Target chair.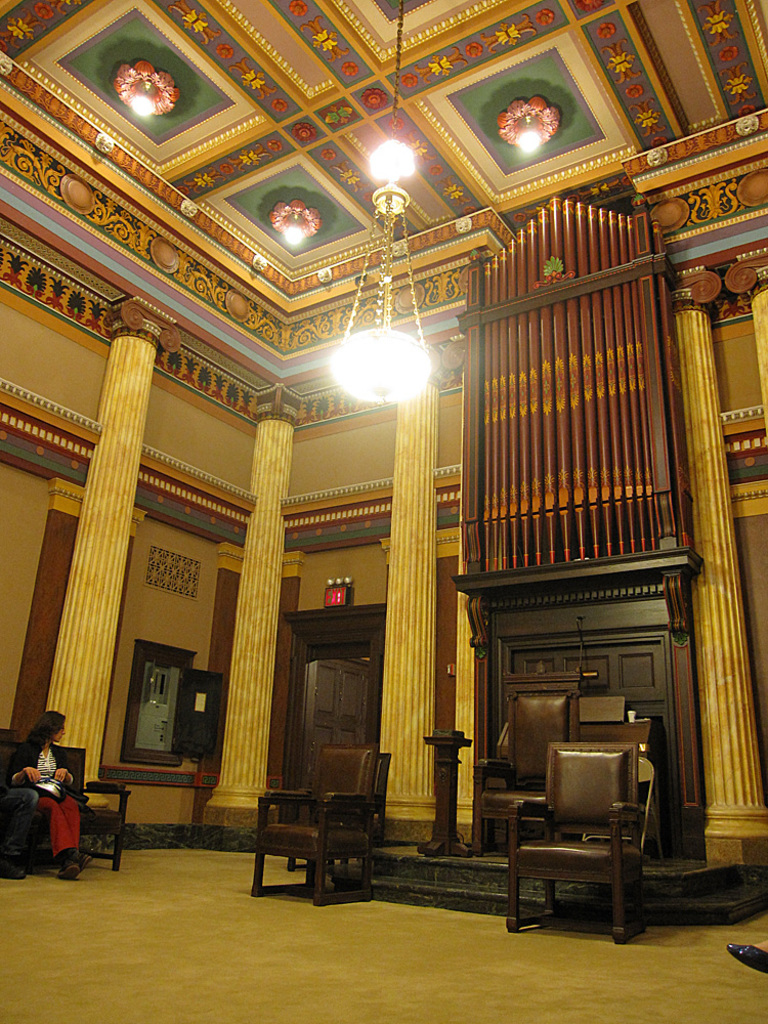
Target region: [51, 745, 128, 873].
